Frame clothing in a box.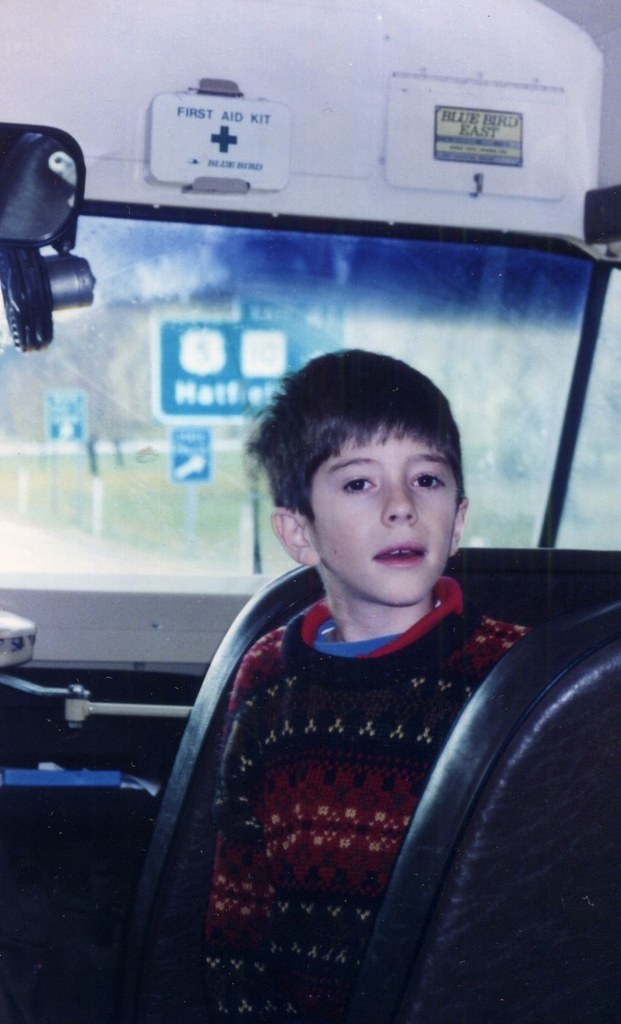
[x1=168, y1=573, x2=537, y2=1004].
